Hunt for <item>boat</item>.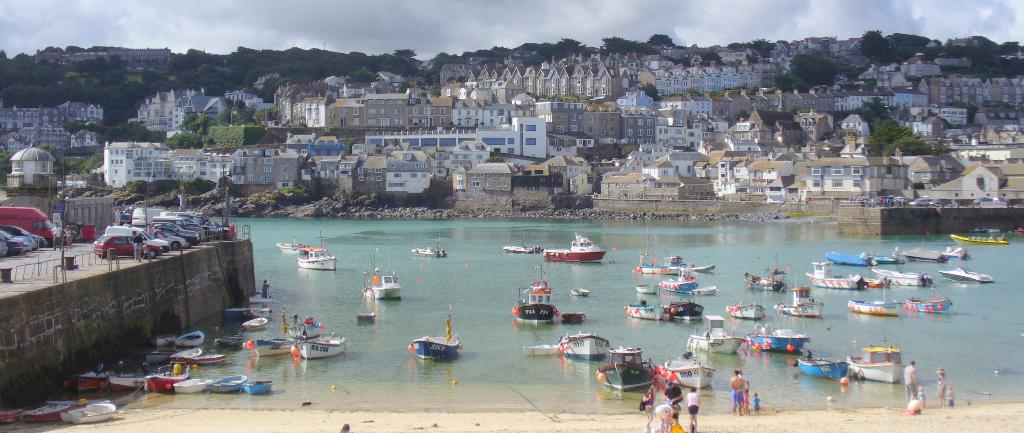
Hunted down at l=174, t=325, r=204, b=343.
